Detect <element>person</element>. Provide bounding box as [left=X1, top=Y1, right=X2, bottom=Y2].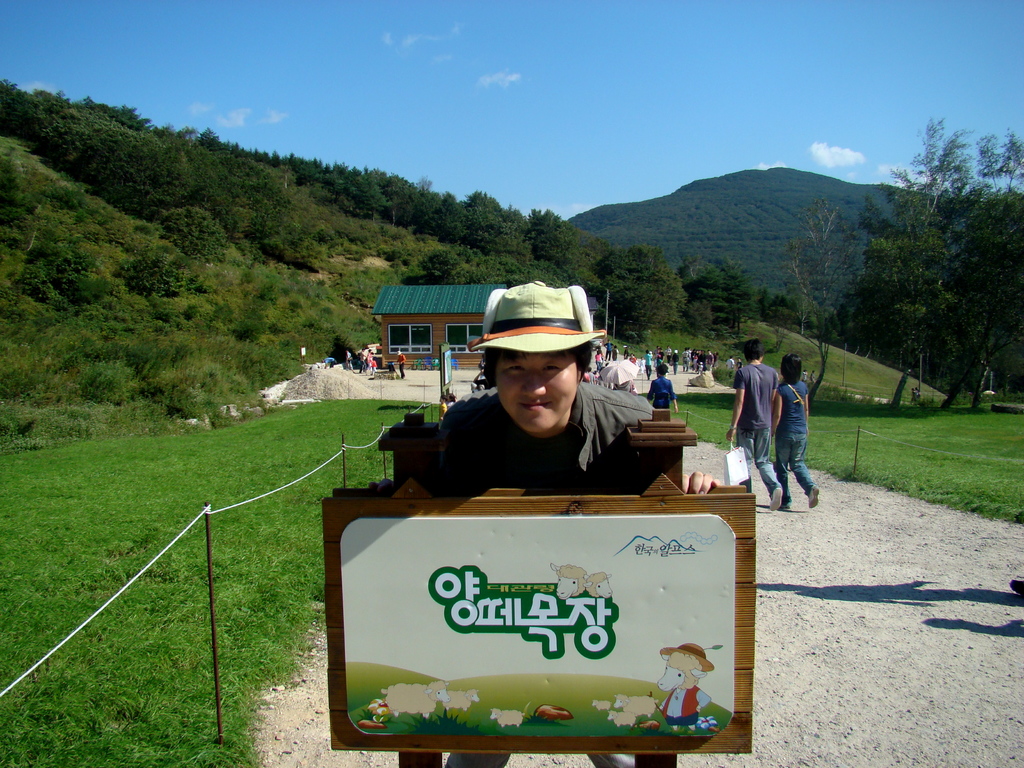
[left=737, top=355, right=742, bottom=373].
